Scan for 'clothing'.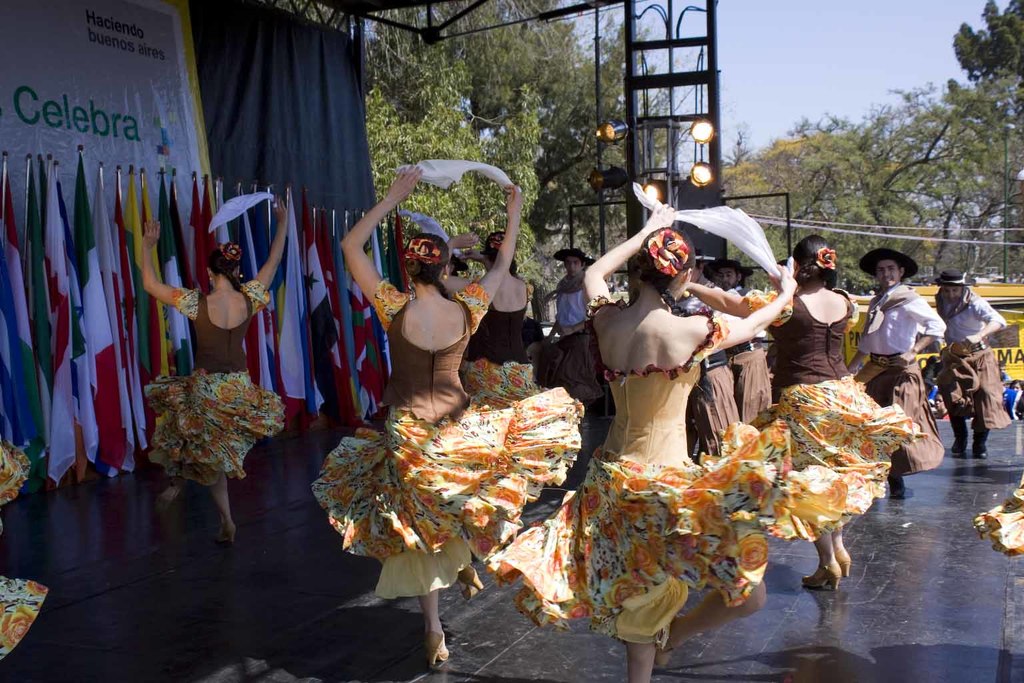
Scan result: Rect(484, 300, 788, 650).
